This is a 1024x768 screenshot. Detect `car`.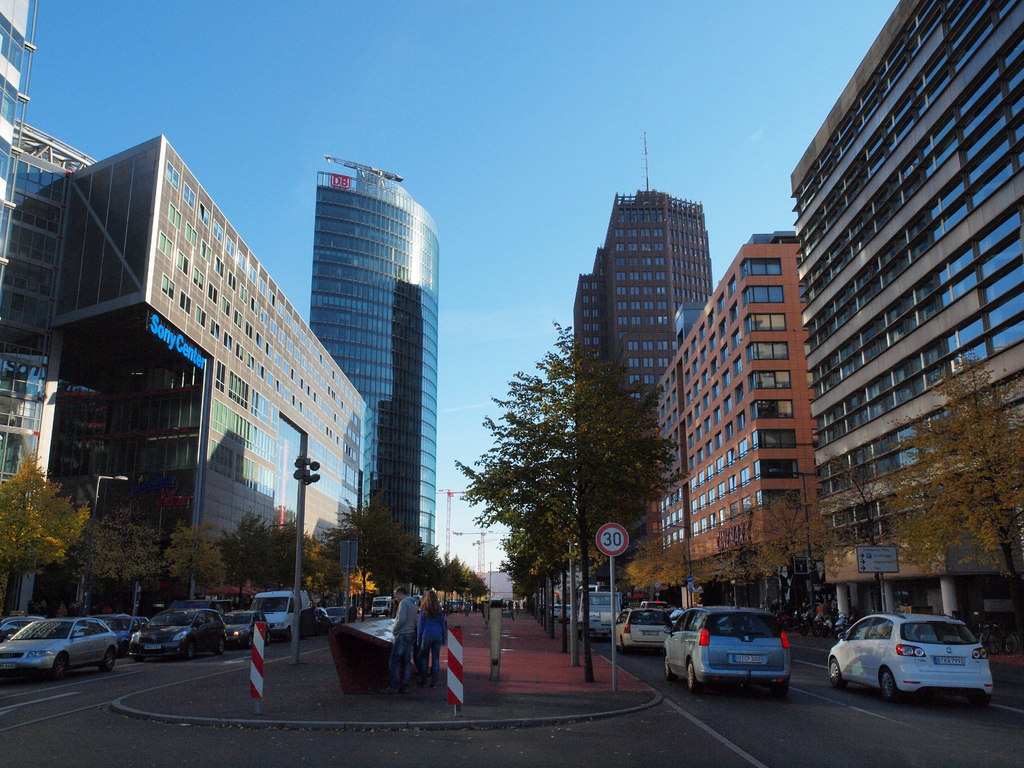
[left=616, top=607, right=673, bottom=656].
